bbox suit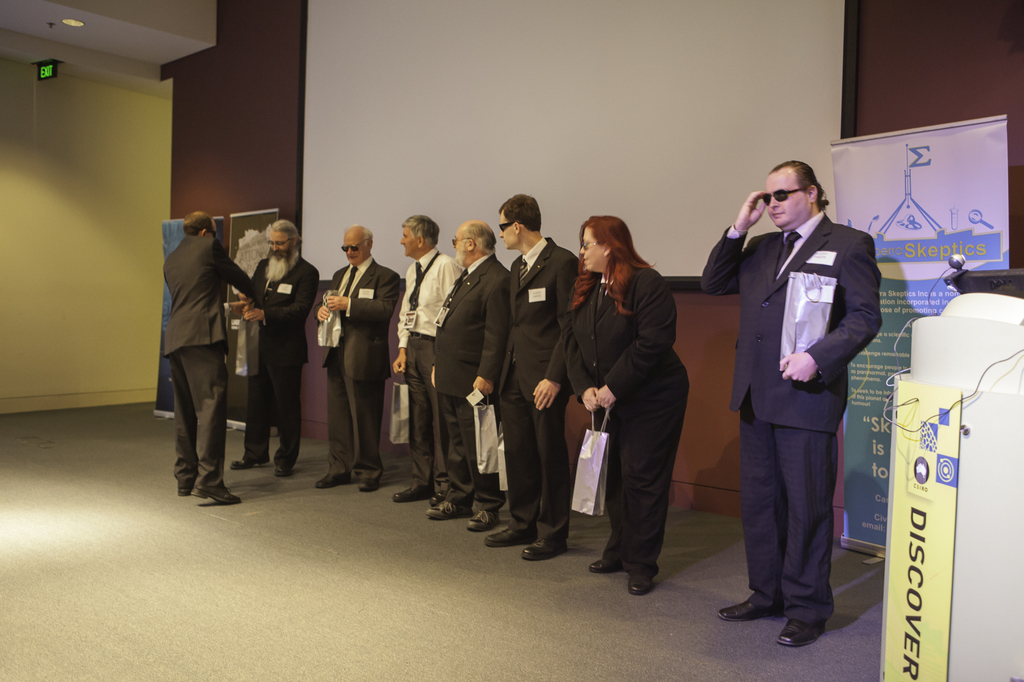
(723, 165, 884, 657)
